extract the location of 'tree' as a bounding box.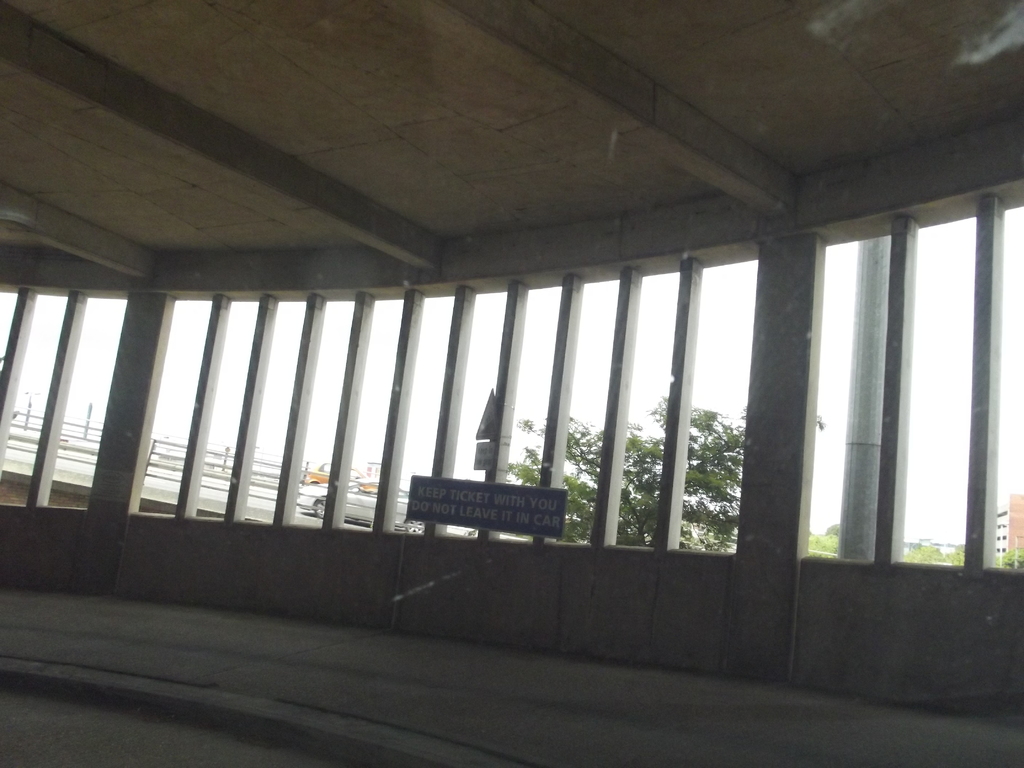
<bbox>497, 385, 827, 548</bbox>.
